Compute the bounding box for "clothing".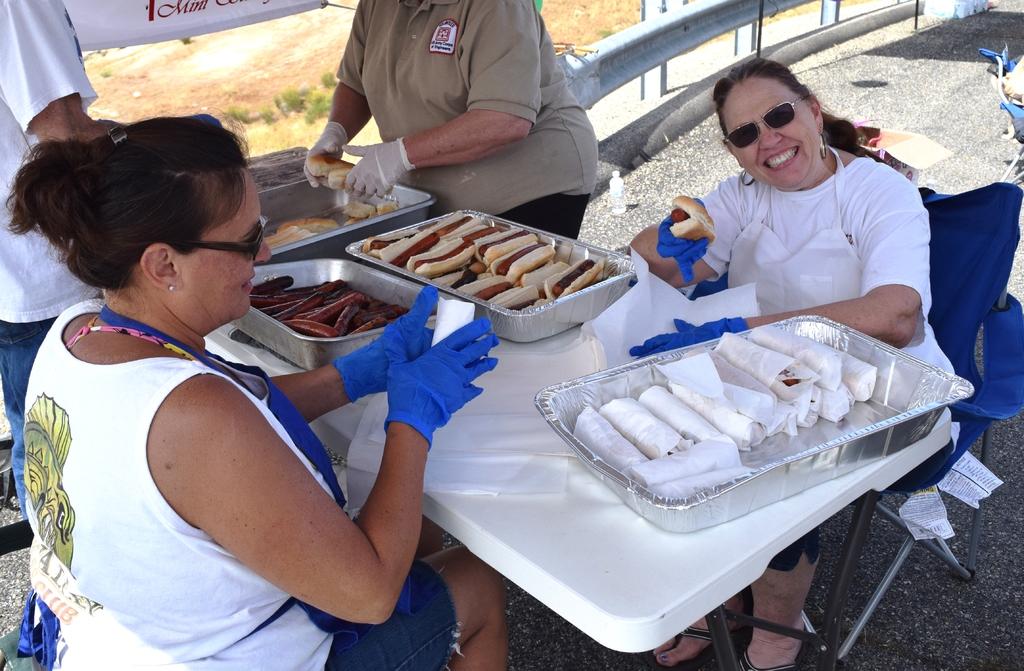
box(20, 293, 461, 670).
